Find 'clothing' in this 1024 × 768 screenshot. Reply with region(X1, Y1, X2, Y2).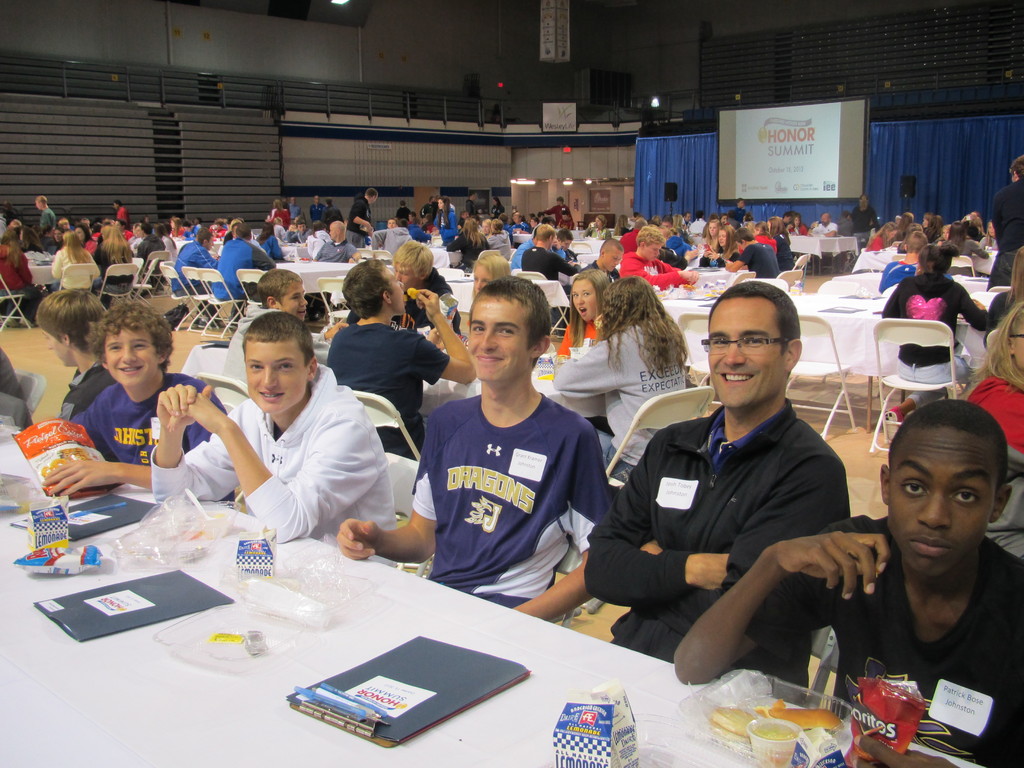
region(395, 365, 609, 614).
